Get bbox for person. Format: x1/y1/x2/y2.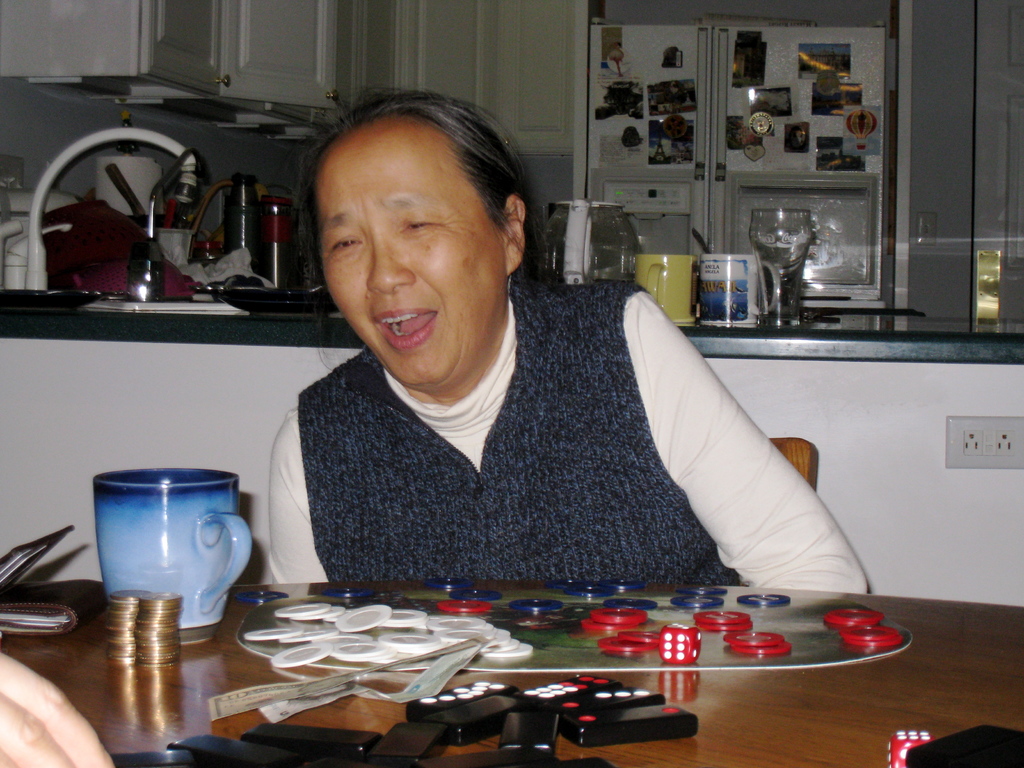
269/89/871/597.
